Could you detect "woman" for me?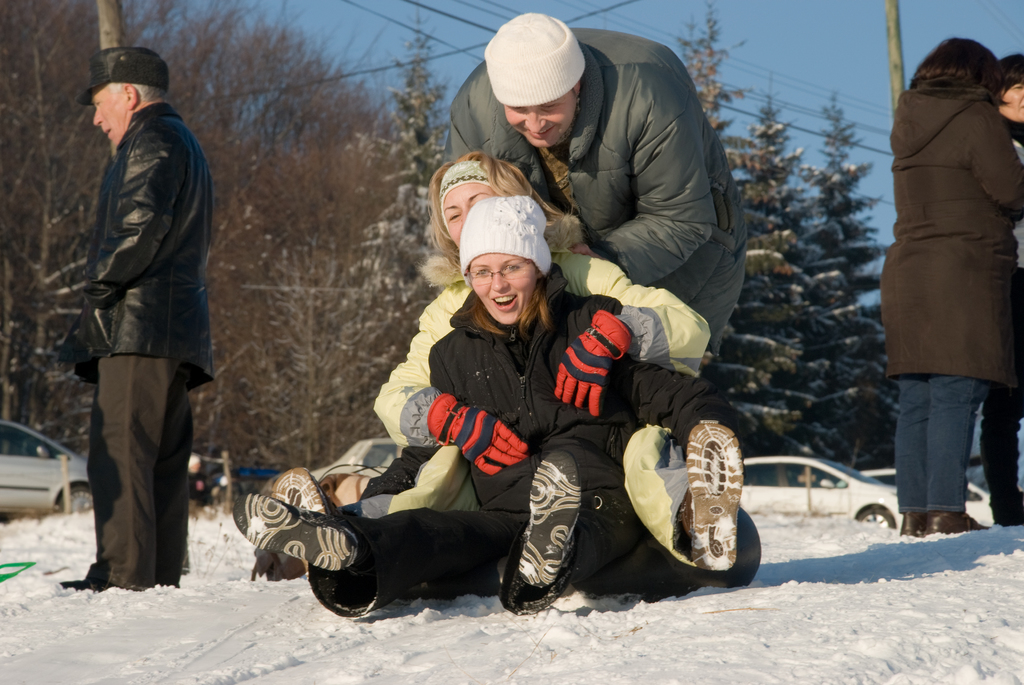
Detection result: [x1=230, y1=196, x2=746, y2=621].
